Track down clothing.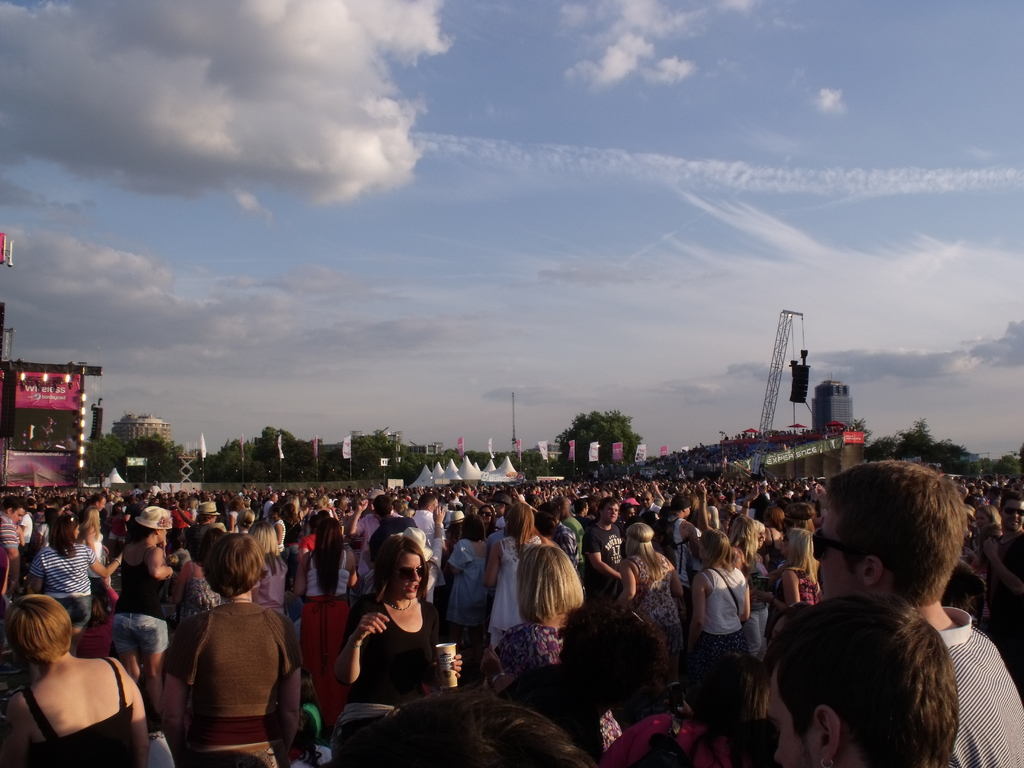
Tracked to bbox=[704, 580, 767, 718].
